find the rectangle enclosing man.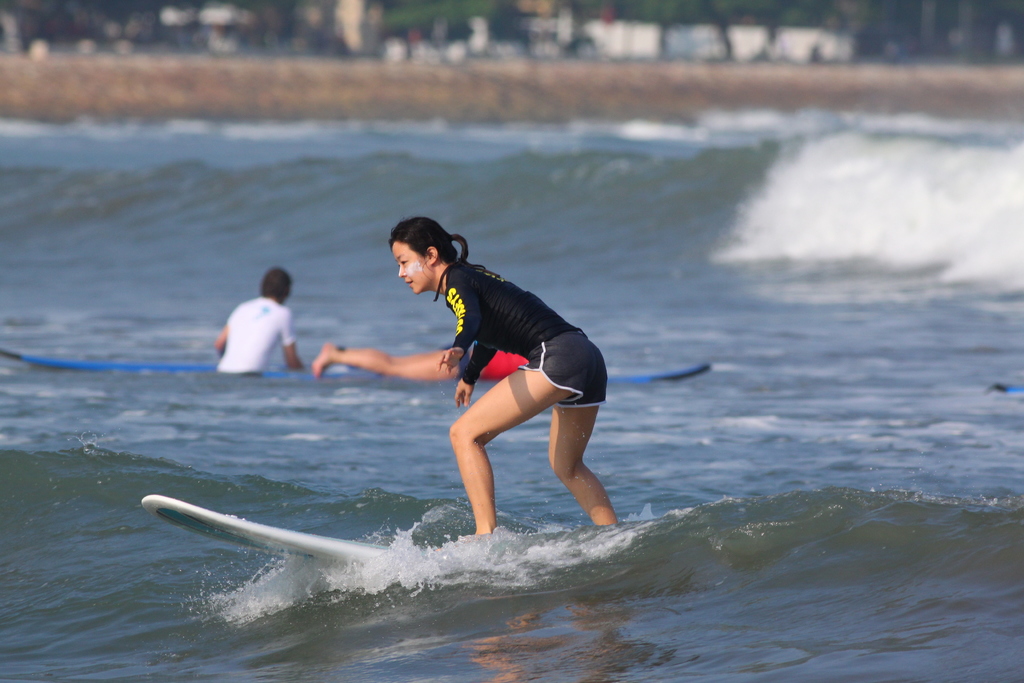
<box>205,270,307,386</box>.
